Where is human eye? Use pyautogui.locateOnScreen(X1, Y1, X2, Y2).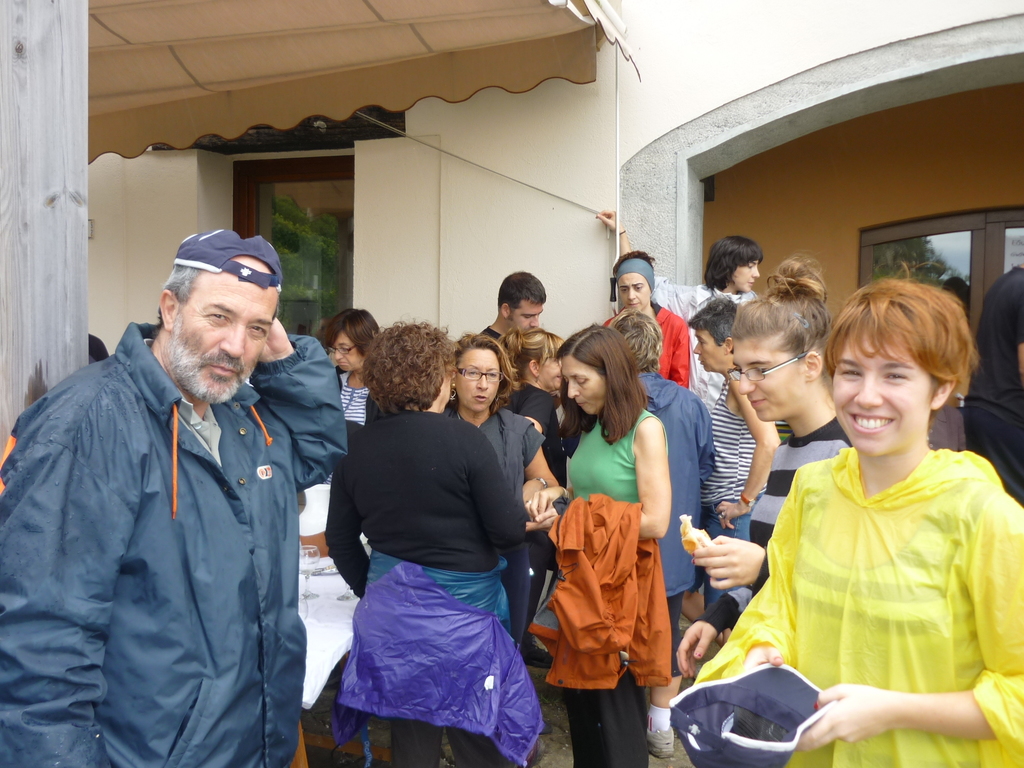
pyautogui.locateOnScreen(698, 340, 708, 347).
